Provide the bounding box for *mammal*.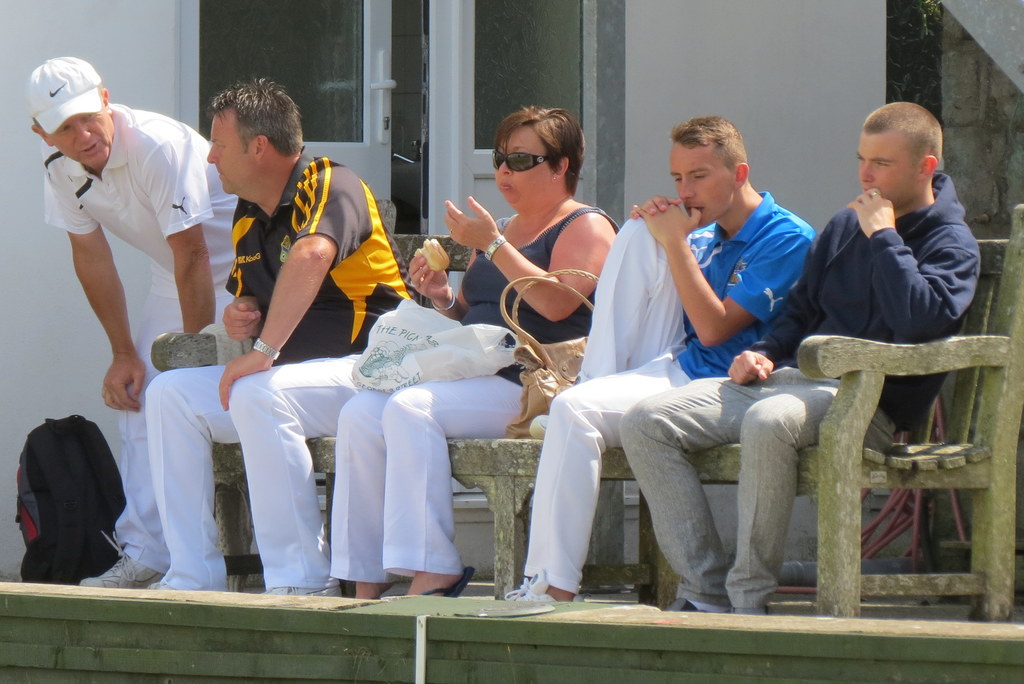
<box>144,74,406,596</box>.
